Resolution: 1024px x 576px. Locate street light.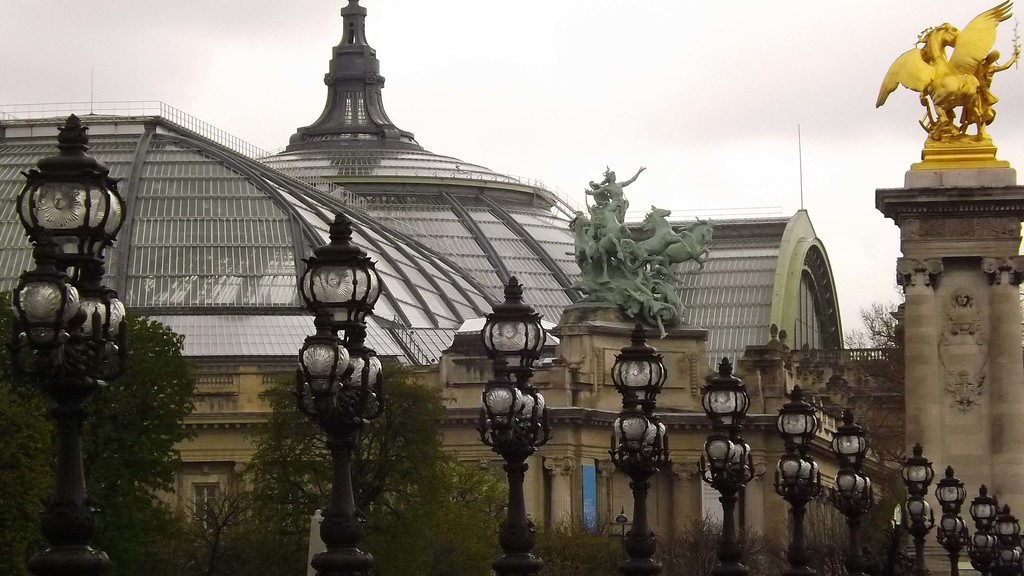
299, 207, 383, 575.
